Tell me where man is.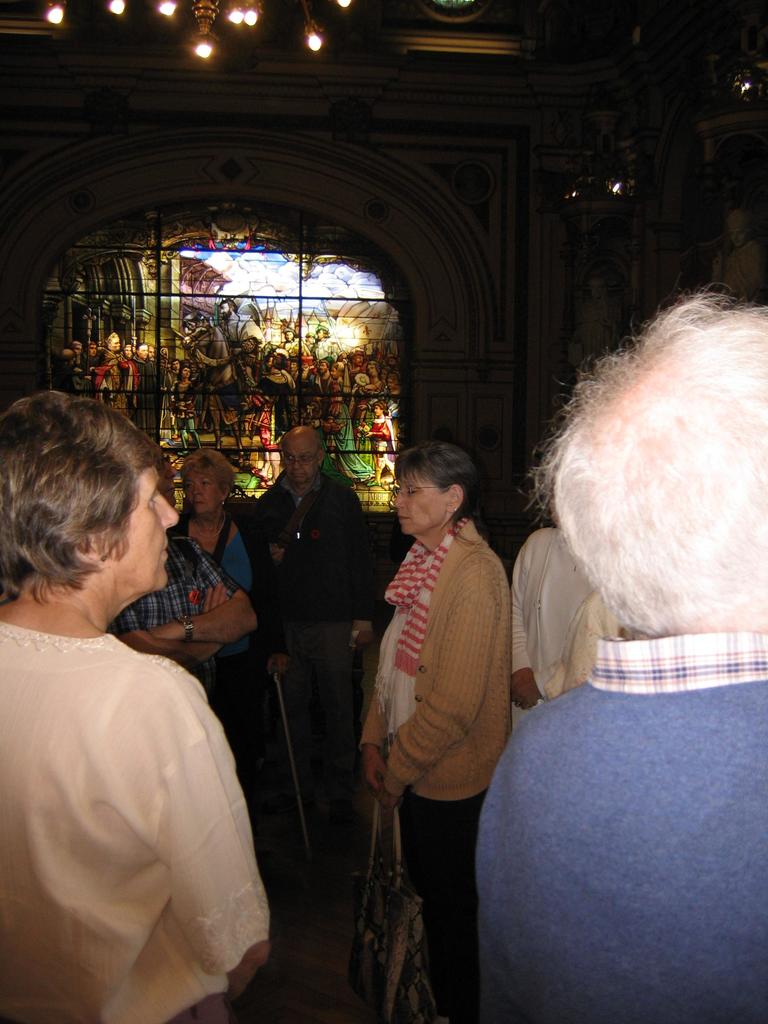
man is at l=478, t=287, r=767, b=1023.
